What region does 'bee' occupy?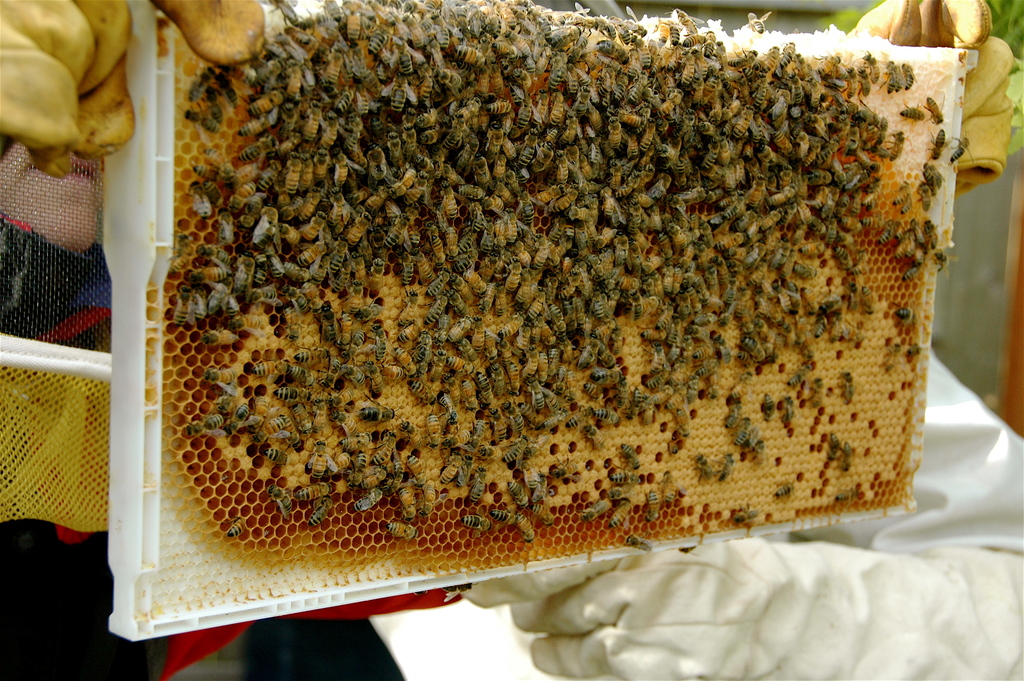
pyautogui.locateOnScreen(398, 485, 424, 516).
